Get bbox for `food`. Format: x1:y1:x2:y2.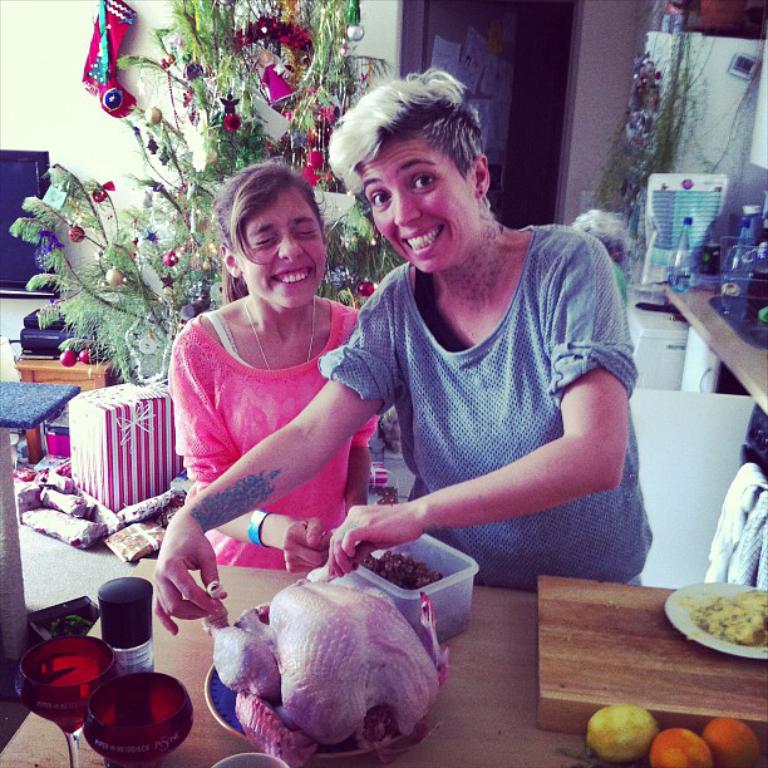
696:719:762:767.
